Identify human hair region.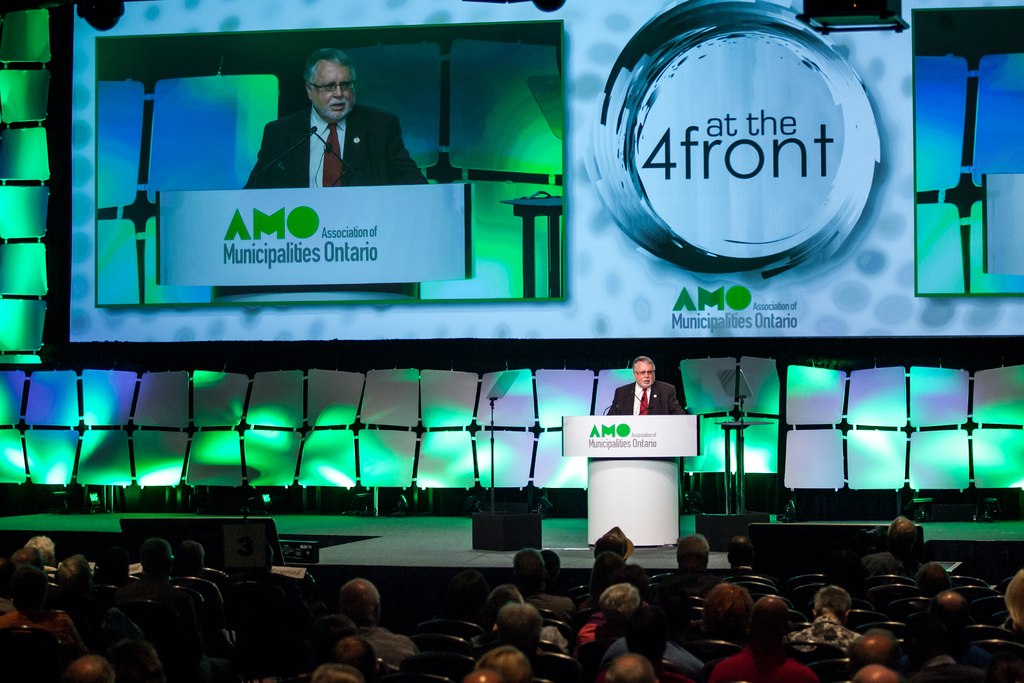
Region: Rect(845, 626, 901, 667).
